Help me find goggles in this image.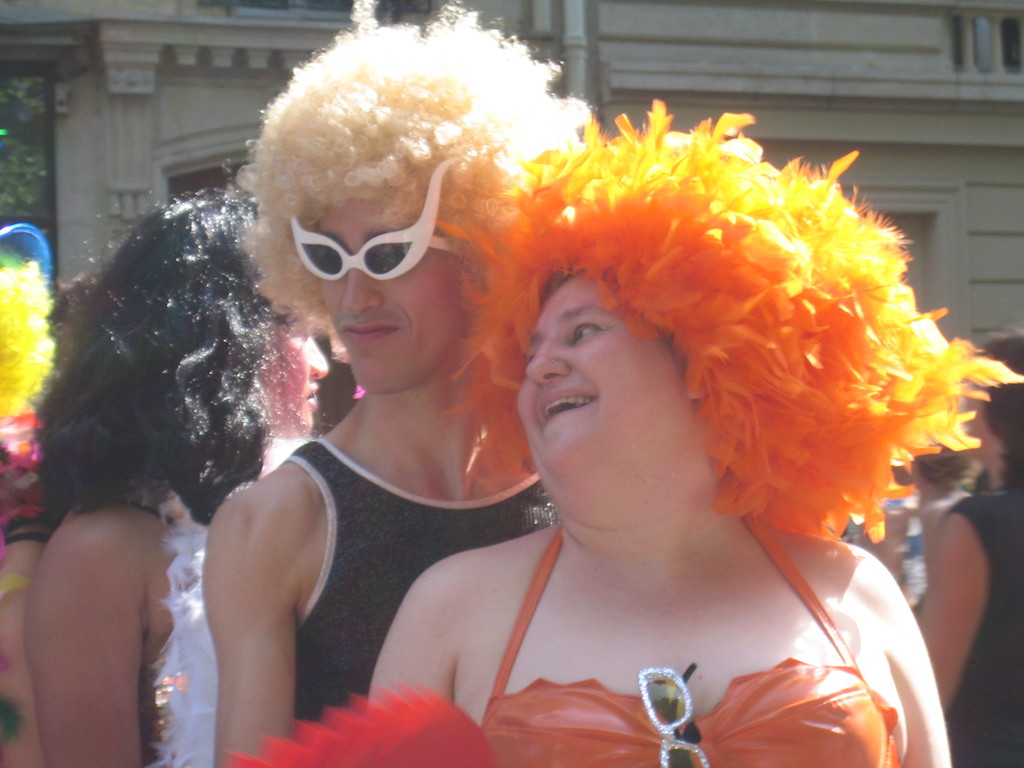
Found it: Rect(637, 662, 712, 767).
